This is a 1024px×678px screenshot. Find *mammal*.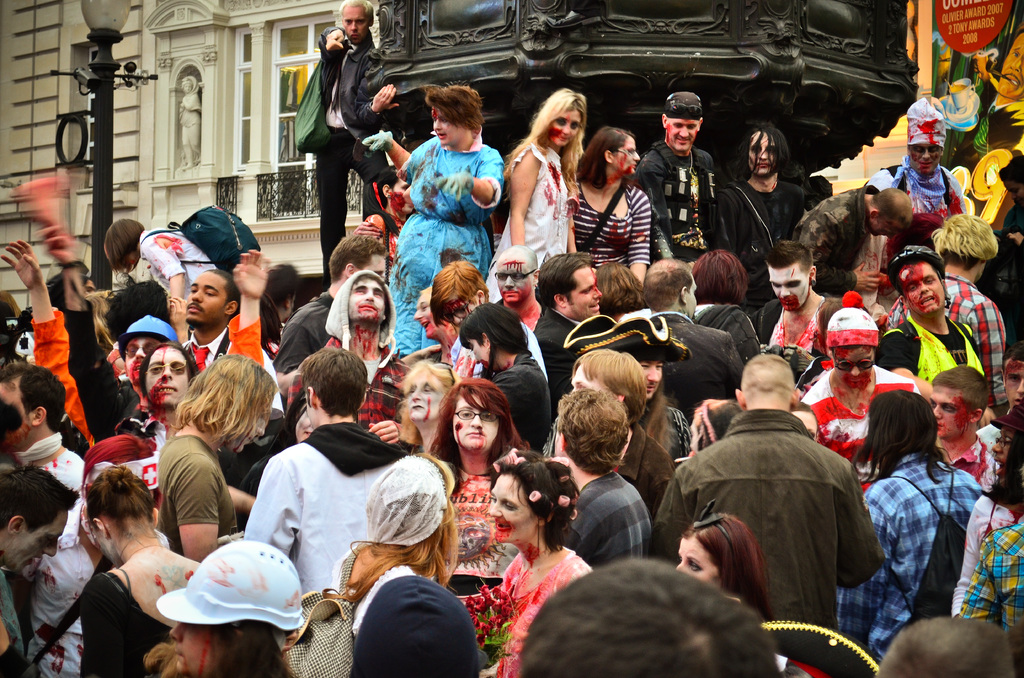
Bounding box: detection(138, 533, 304, 676).
